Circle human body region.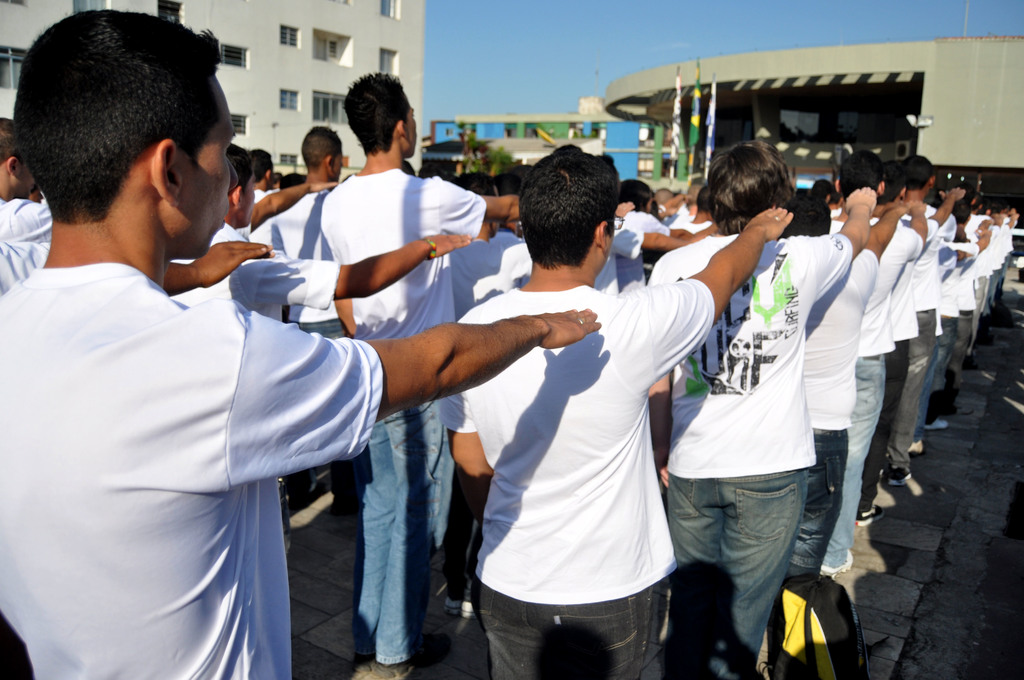
Region: pyautogui.locateOnScreen(174, 220, 479, 330).
